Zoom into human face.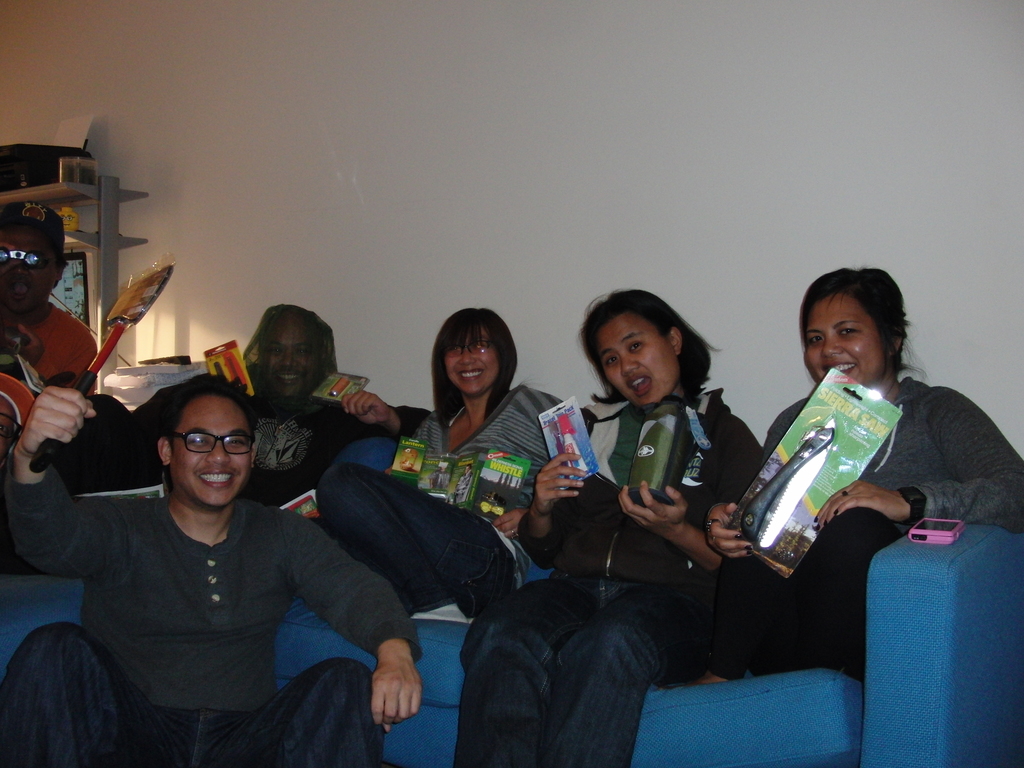
Zoom target: 256, 321, 313, 394.
